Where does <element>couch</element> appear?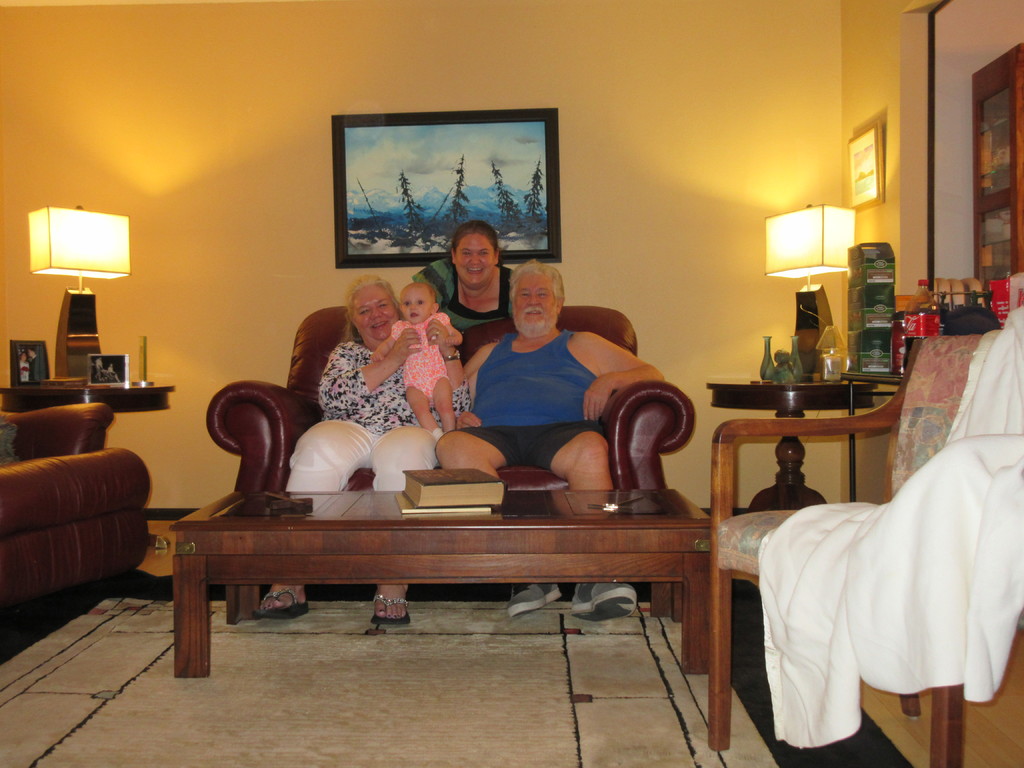
Appears at crop(196, 279, 732, 568).
